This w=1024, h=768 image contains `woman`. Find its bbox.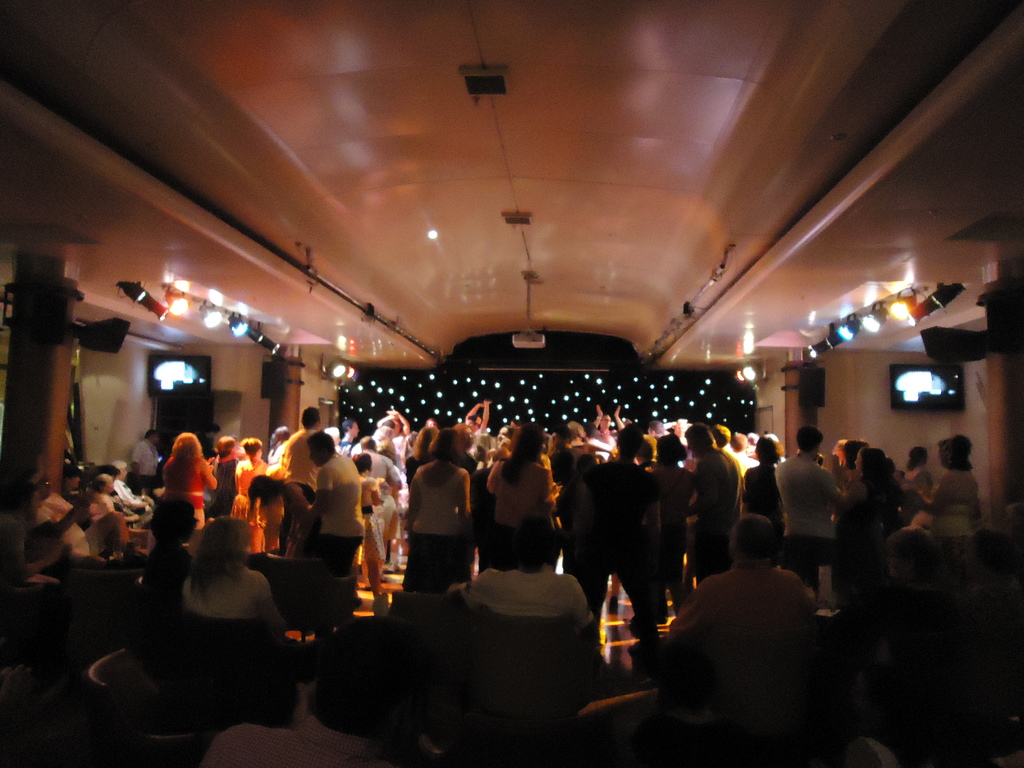
{"x1": 225, "y1": 437, "x2": 273, "y2": 529}.
